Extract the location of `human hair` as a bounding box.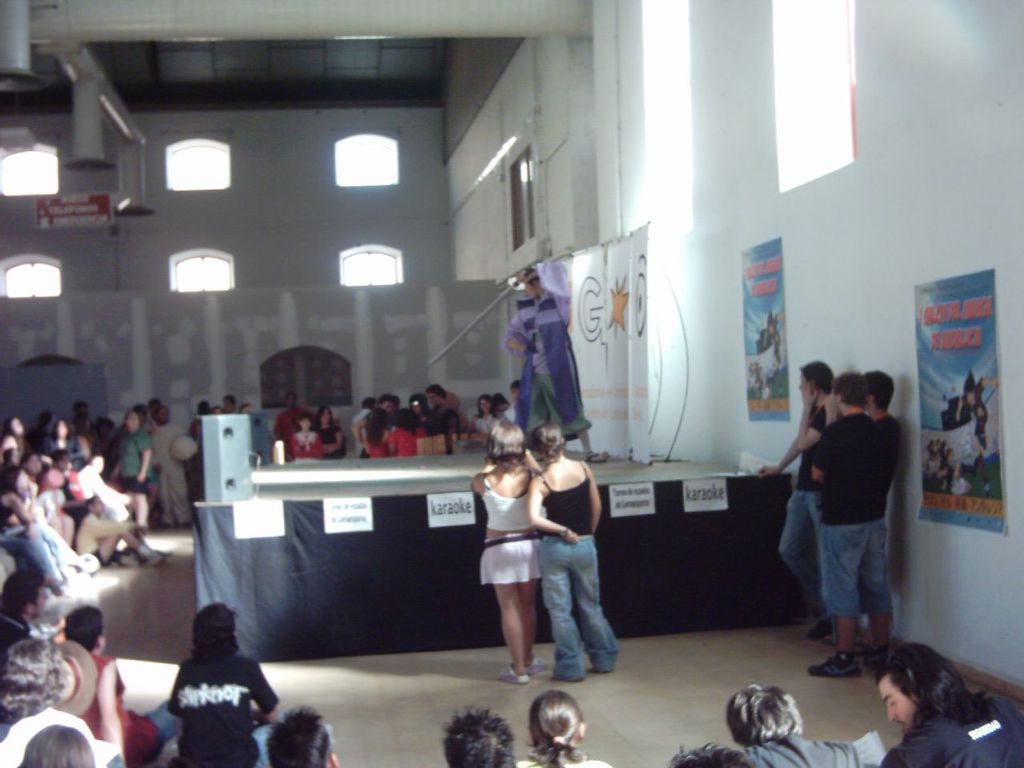
region(665, 740, 753, 767).
